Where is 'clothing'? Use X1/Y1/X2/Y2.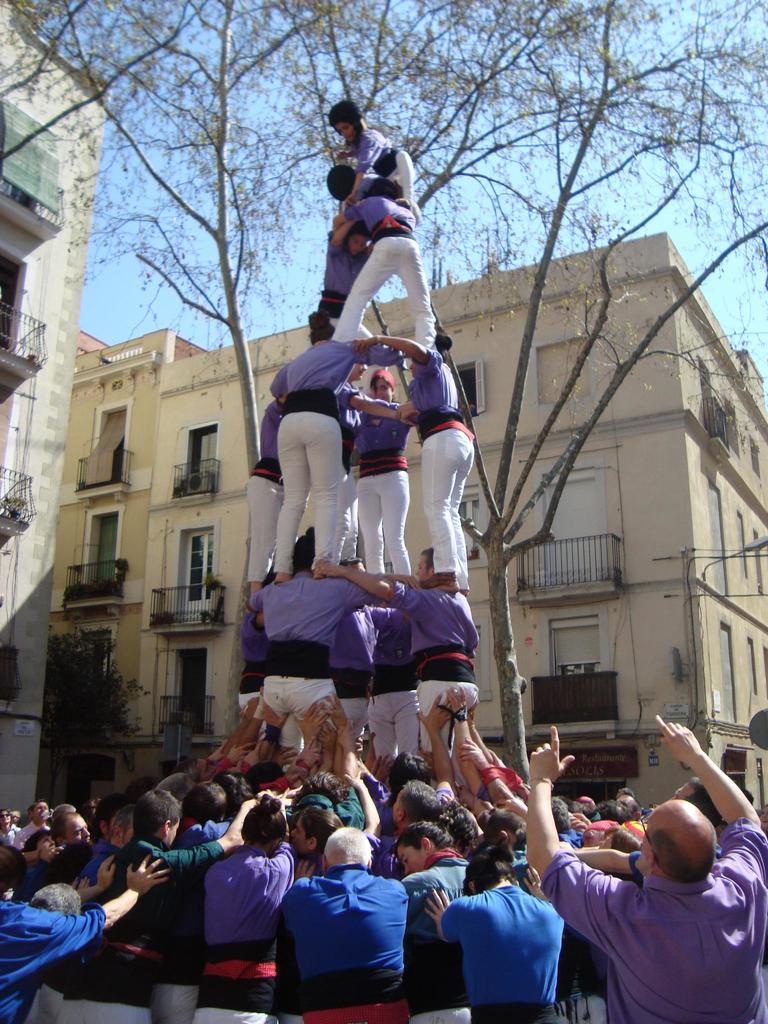
286/845/426/1000.
